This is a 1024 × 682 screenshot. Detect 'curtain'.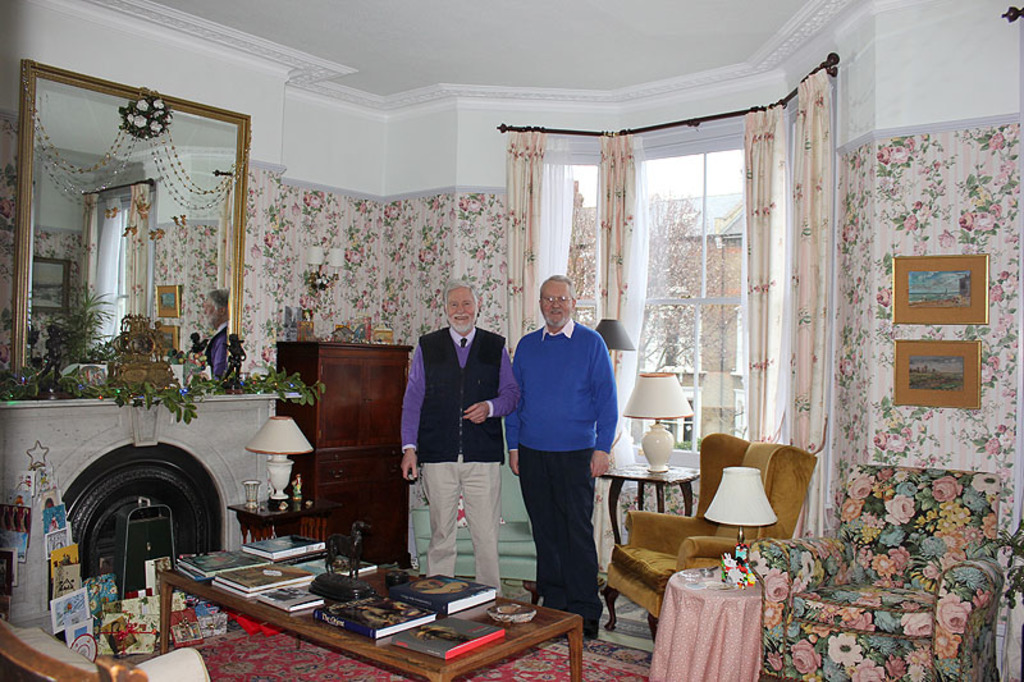
x1=594 y1=127 x2=644 y2=473.
